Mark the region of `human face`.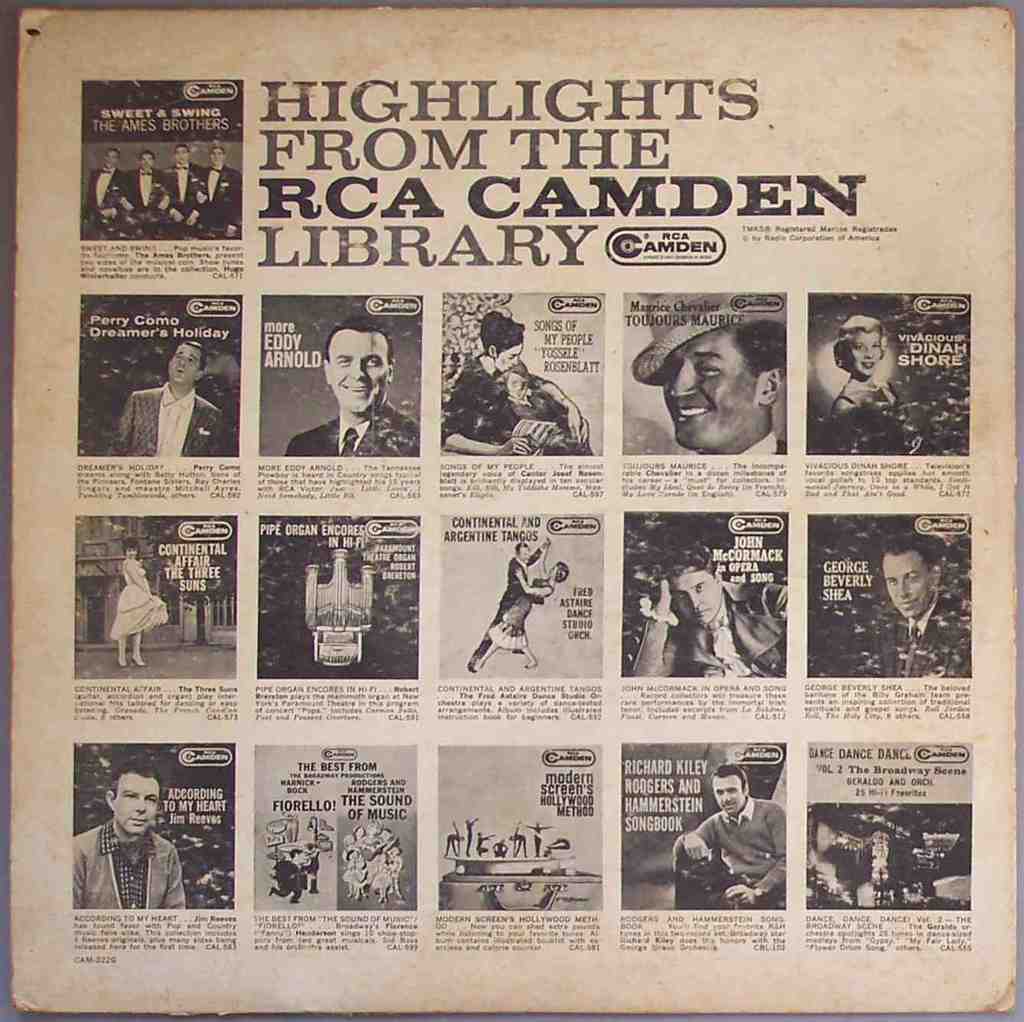
Region: bbox=(497, 346, 523, 372).
